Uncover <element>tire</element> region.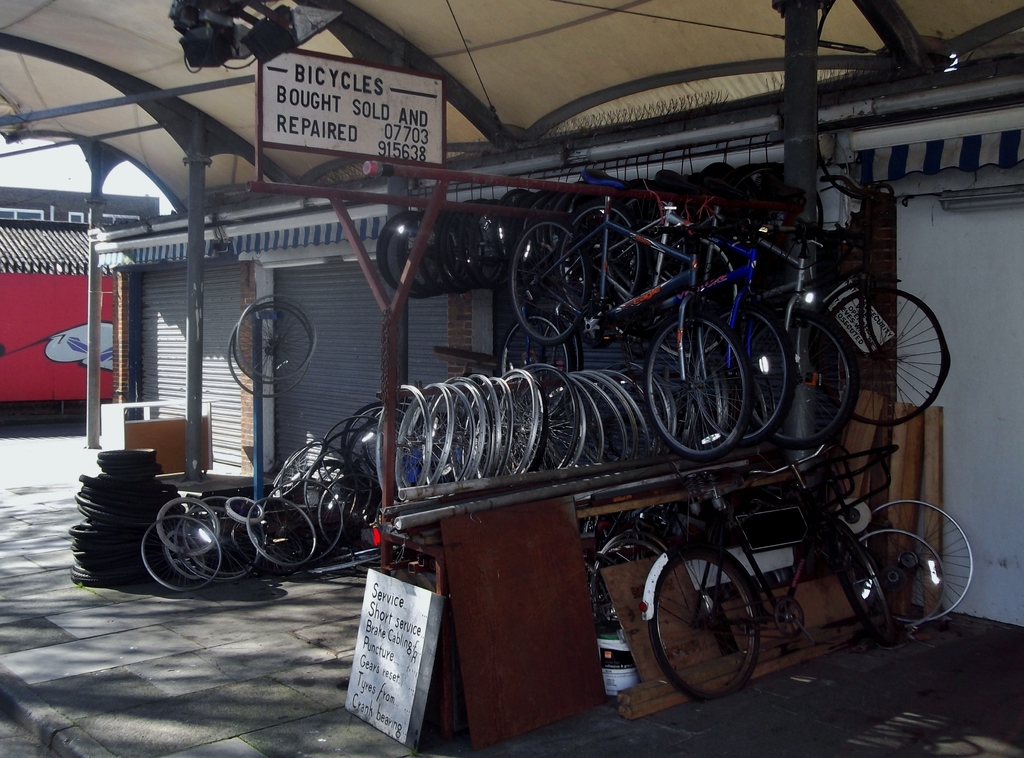
Uncovered: [x1=506, y1=216, x2=589, y2=348].
